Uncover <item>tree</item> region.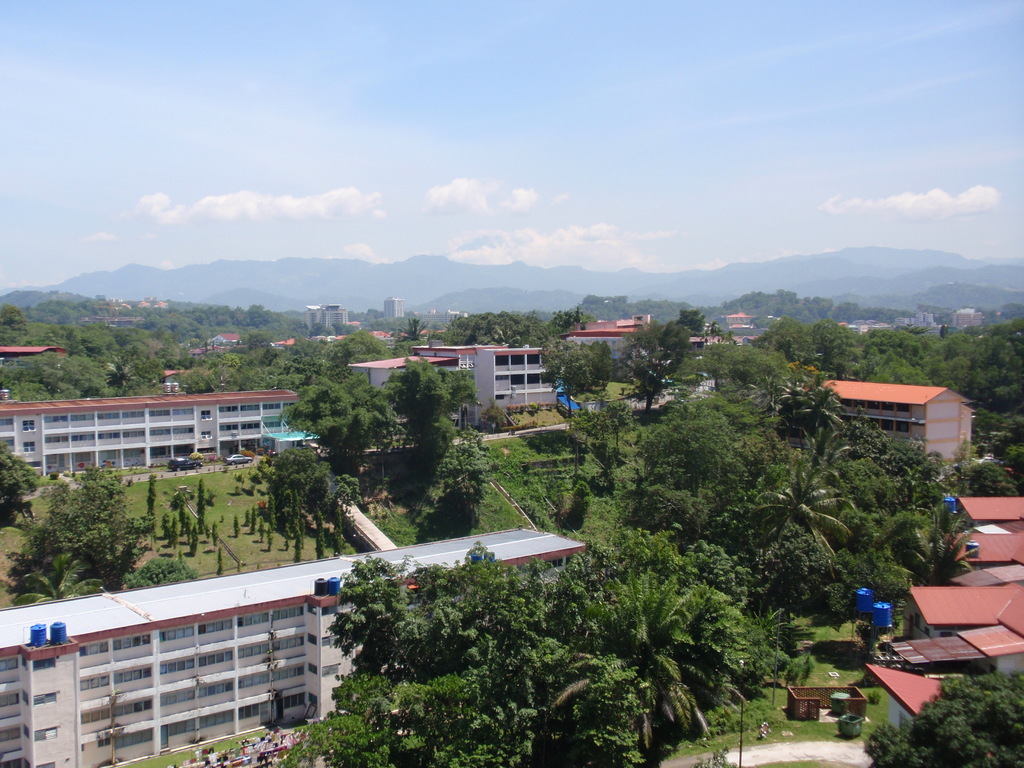
Uncovered: Rect(968, 458, 1021, 500).
